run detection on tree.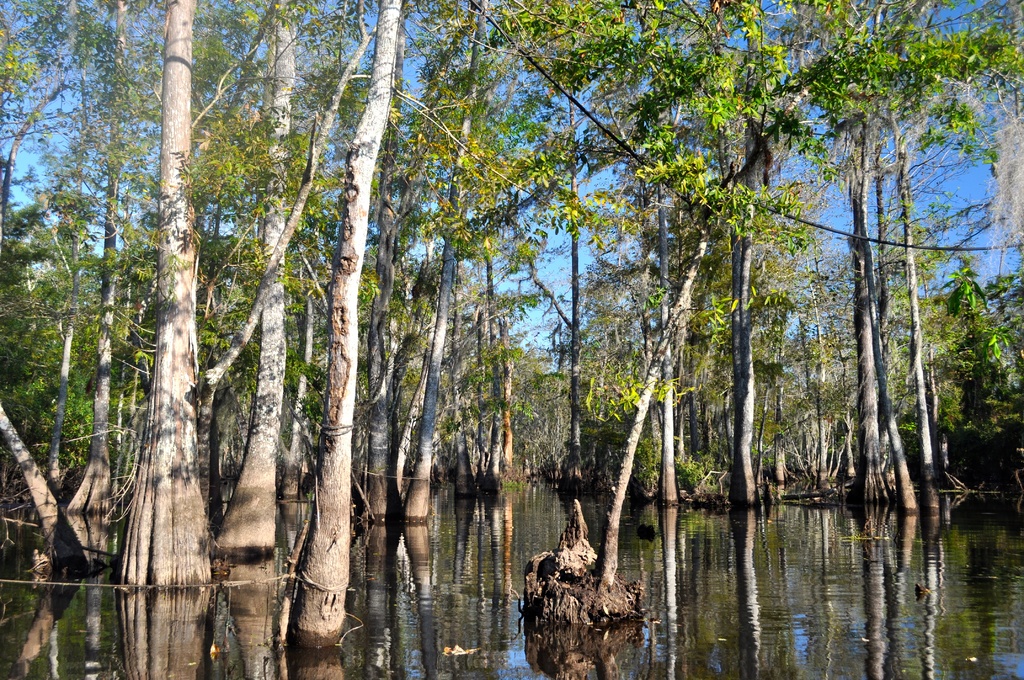
Result: left=0, top=172, right=108, bottom=511.
